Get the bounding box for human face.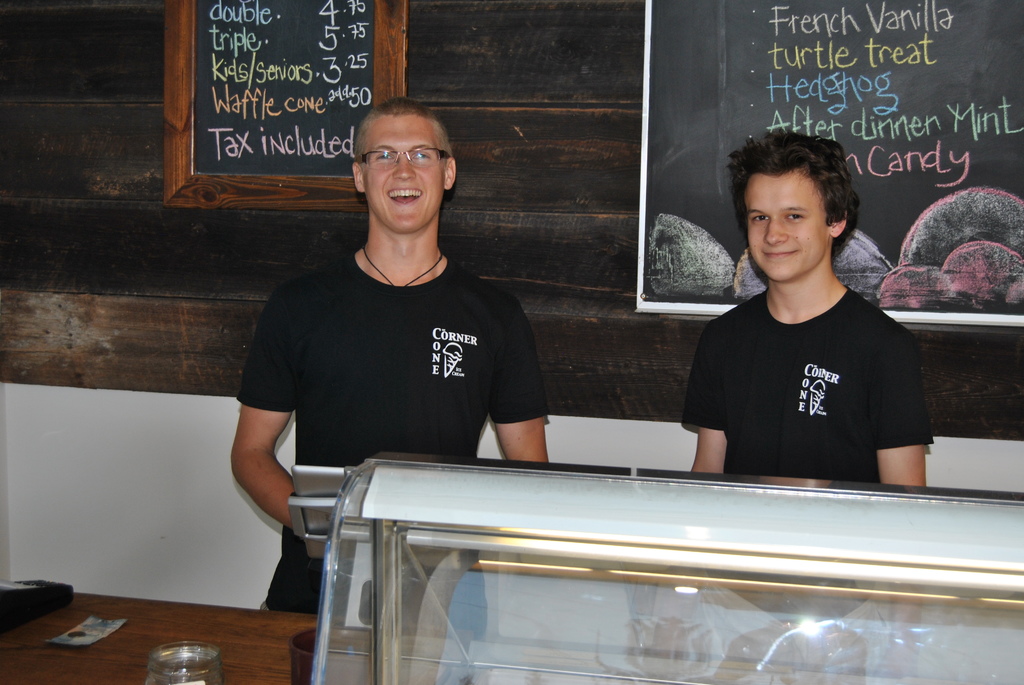
l=367, t=111, r=446, b=236.
